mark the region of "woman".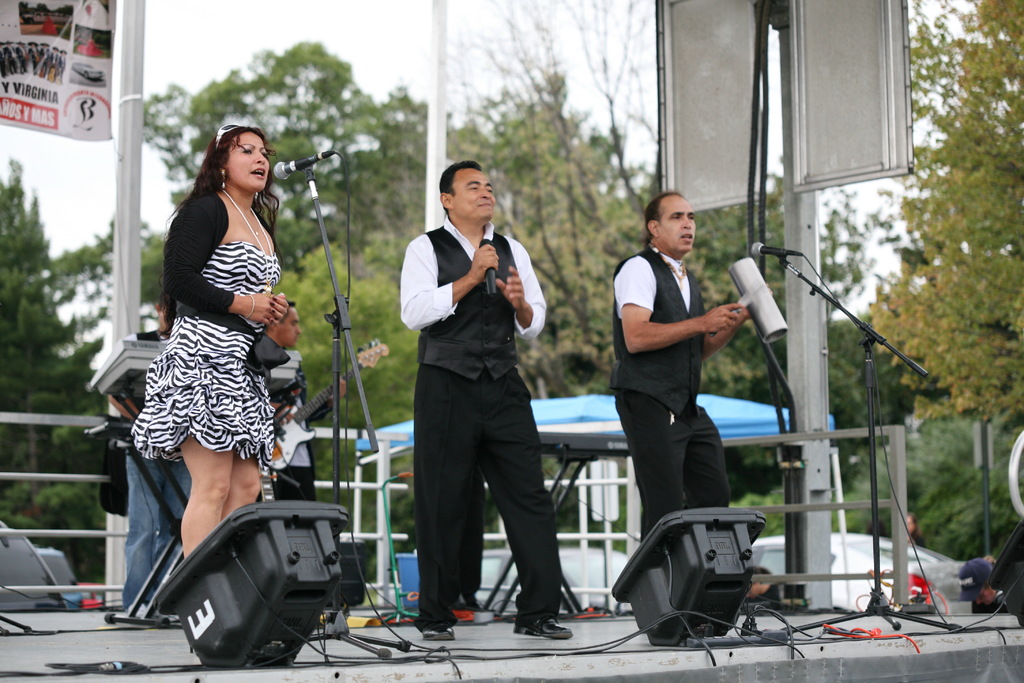
Region: select_region(125, 106, 316, 636).
